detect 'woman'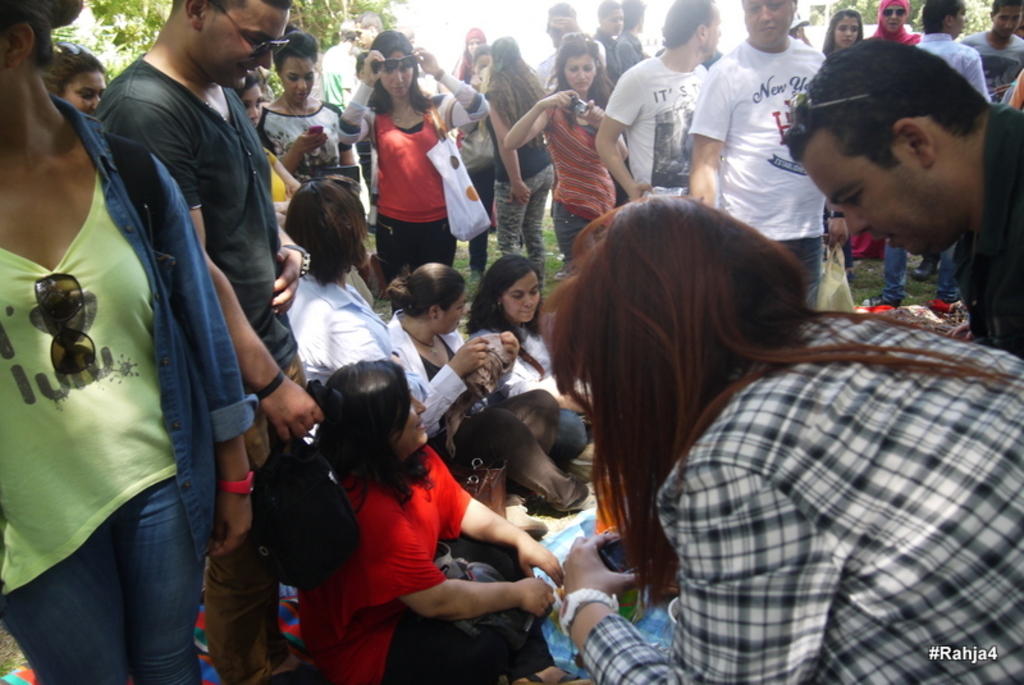
(x1=906, y1=0, x2=1001, y2=312)
